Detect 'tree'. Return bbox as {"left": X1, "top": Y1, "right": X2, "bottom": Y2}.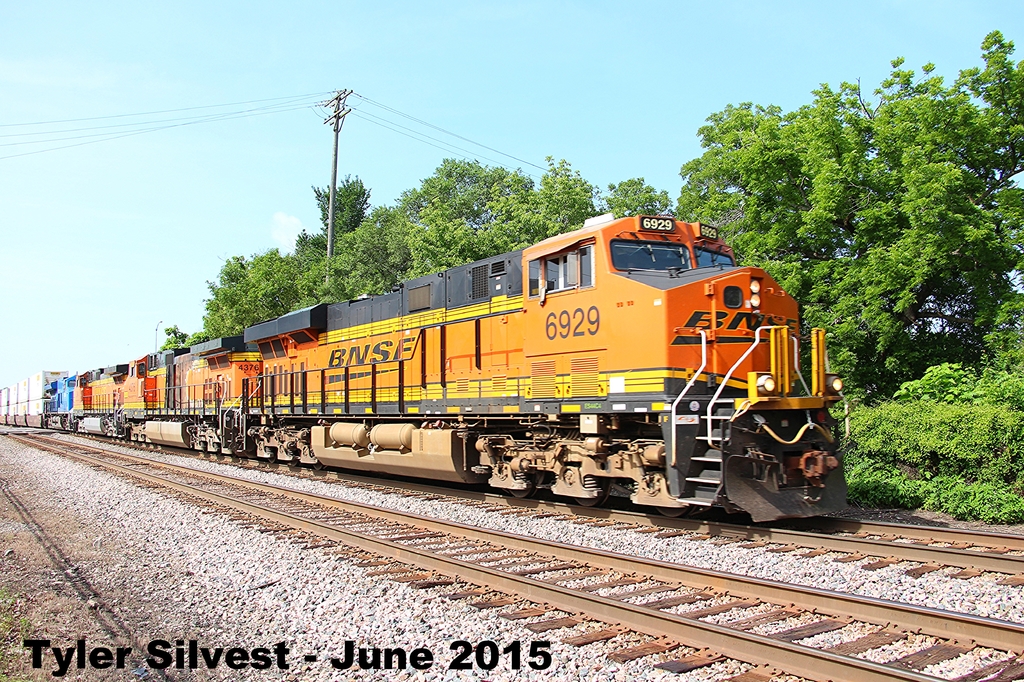
{"left": 292, "top": 170, "right": 369, "bottom": 304}.
